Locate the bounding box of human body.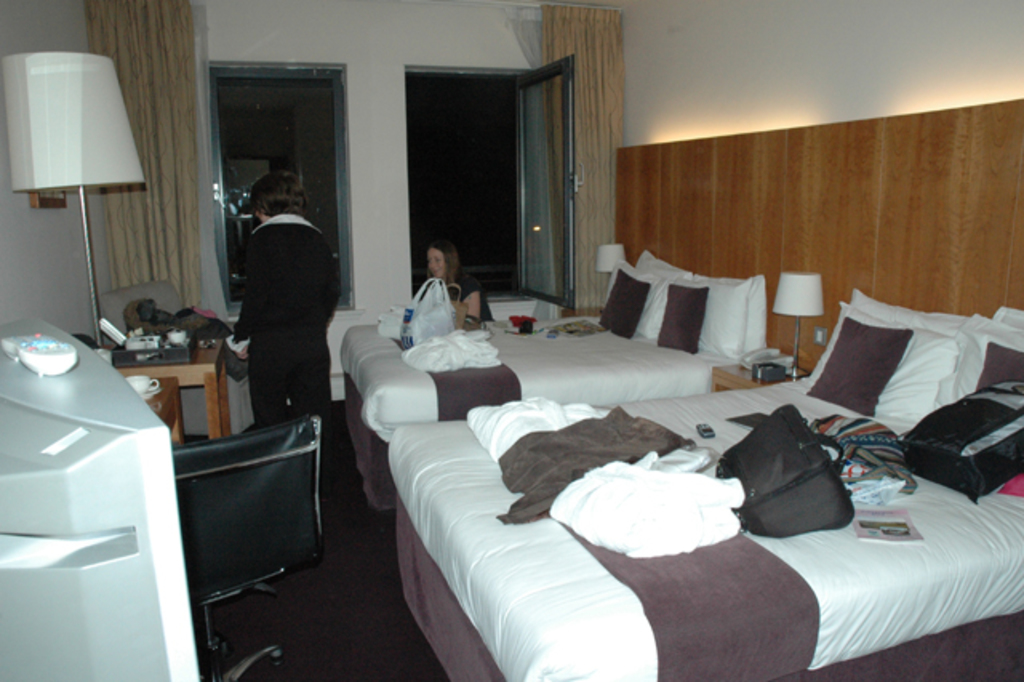
Bounding box: bbox=[426, 274, 482, 327].
